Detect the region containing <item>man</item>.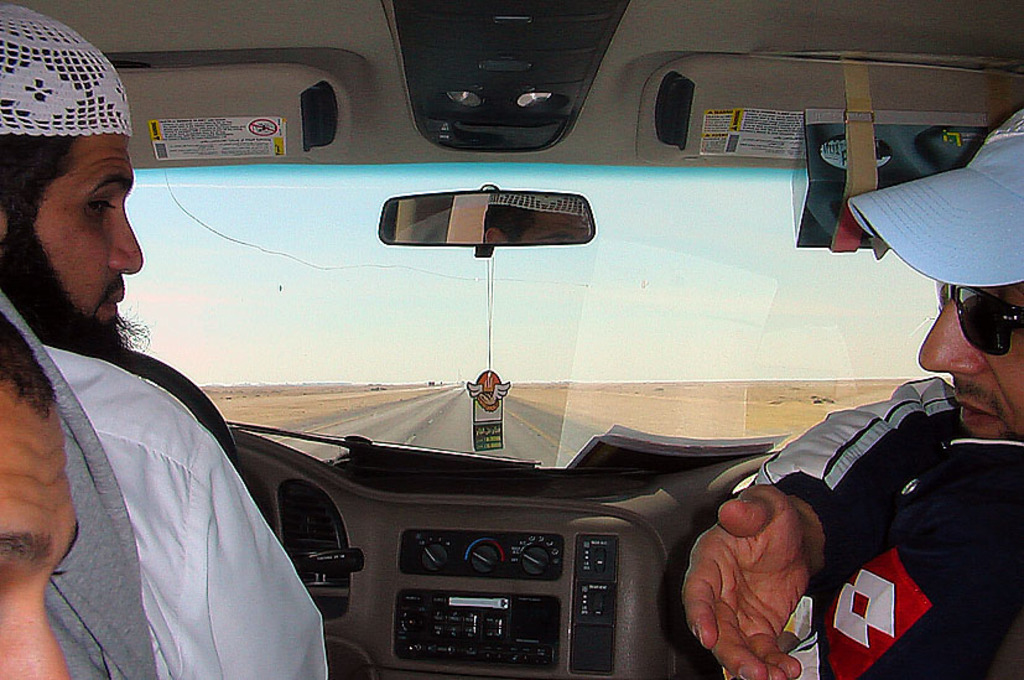
(left=26, top=152, right=297, bottom=679).
